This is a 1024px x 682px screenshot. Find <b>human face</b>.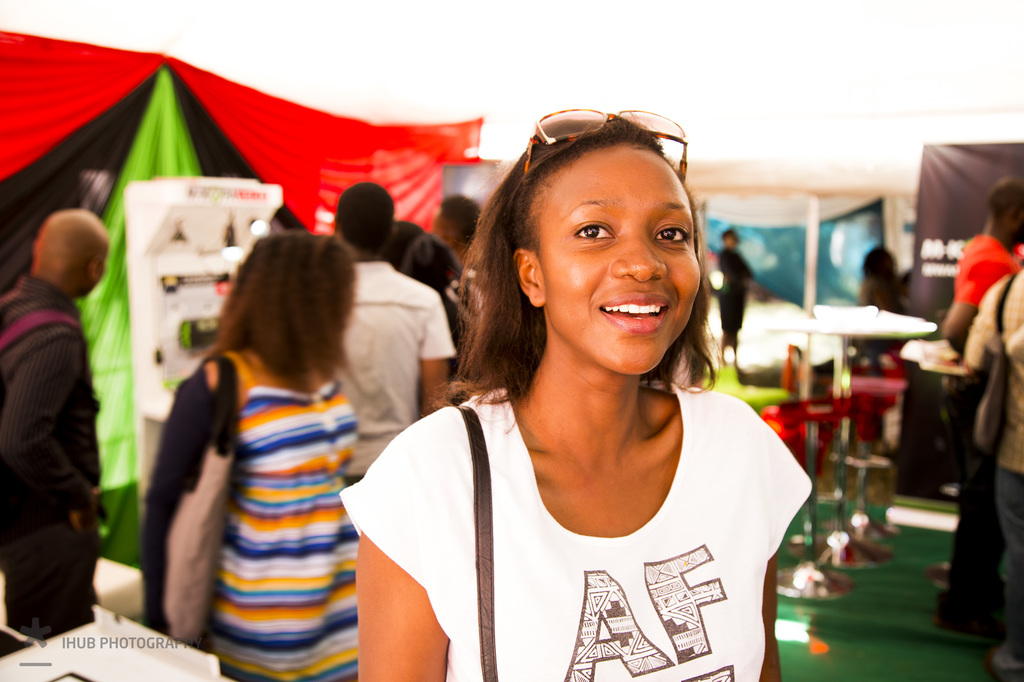
Bounding box: bbox(532, 147, 700, 381).
